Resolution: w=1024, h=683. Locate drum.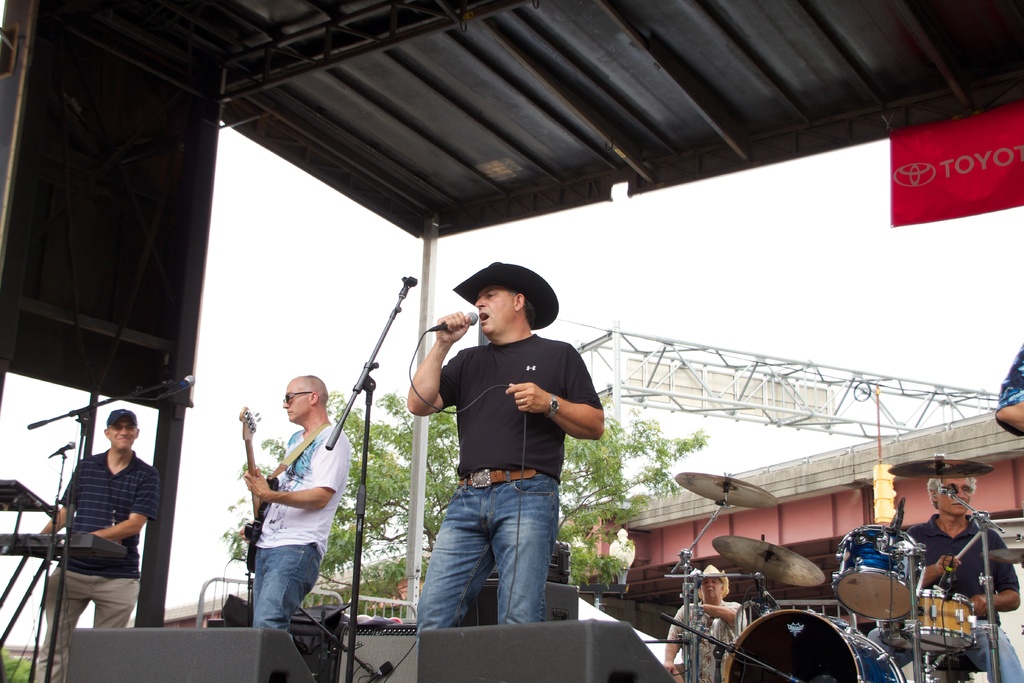
<bbox>714, 604, 908, 682</bbox>.
